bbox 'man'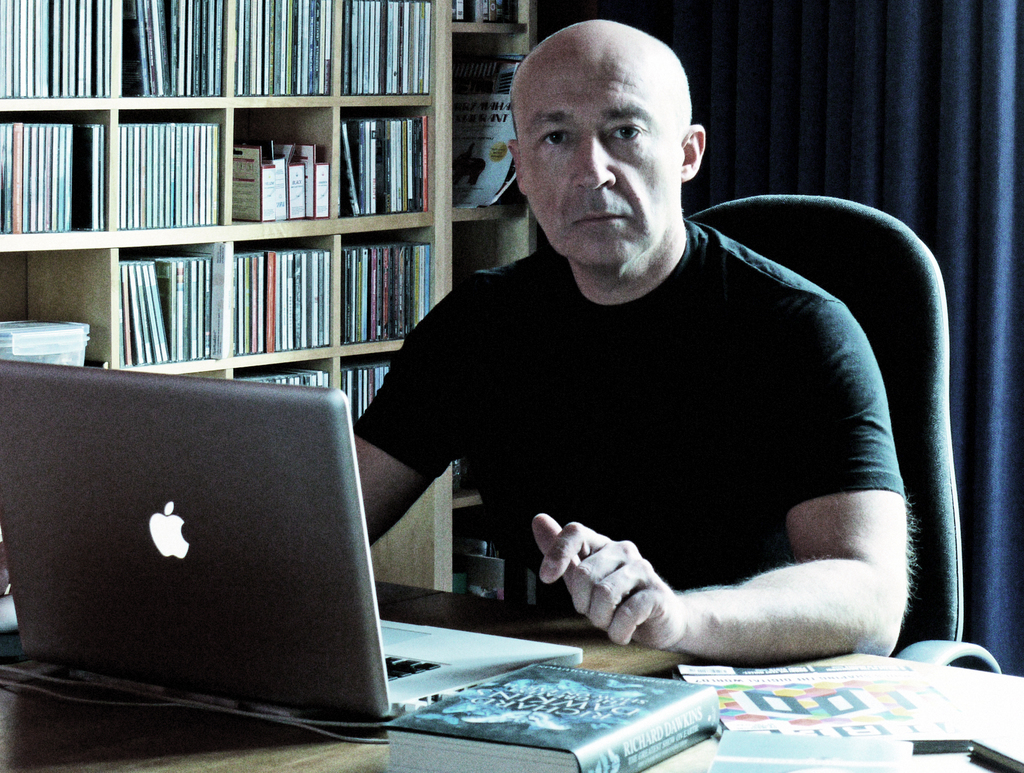
343/42/934/708
